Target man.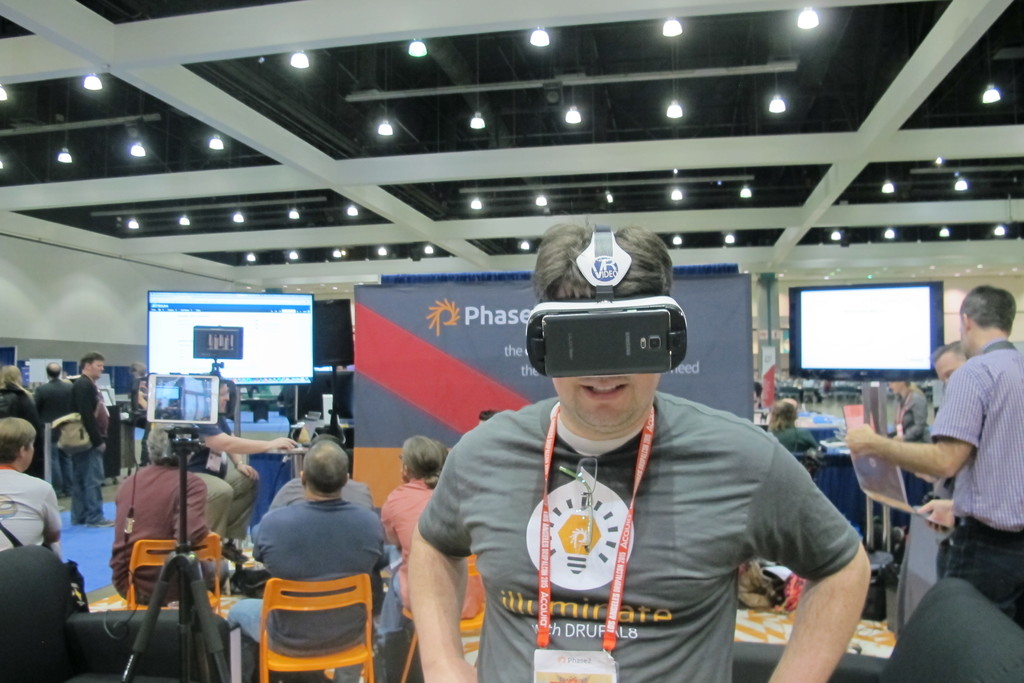
Target region: <box>840,281,1023,625</box>.
